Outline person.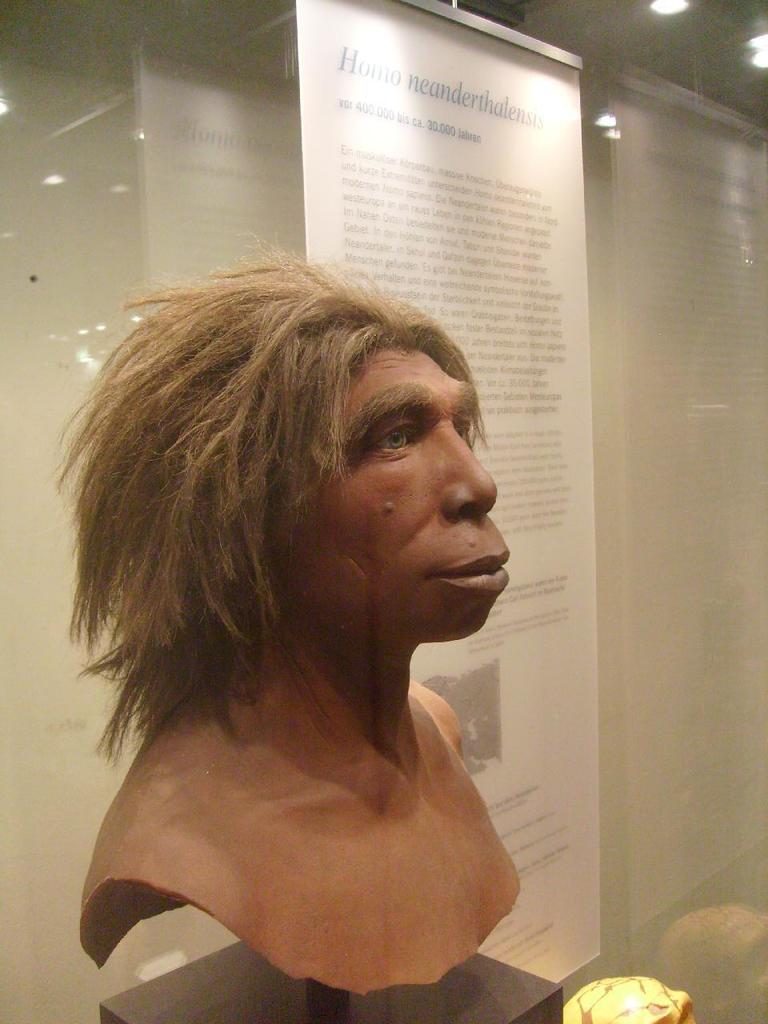
Outline: crop(46, 218, 534, 995).
